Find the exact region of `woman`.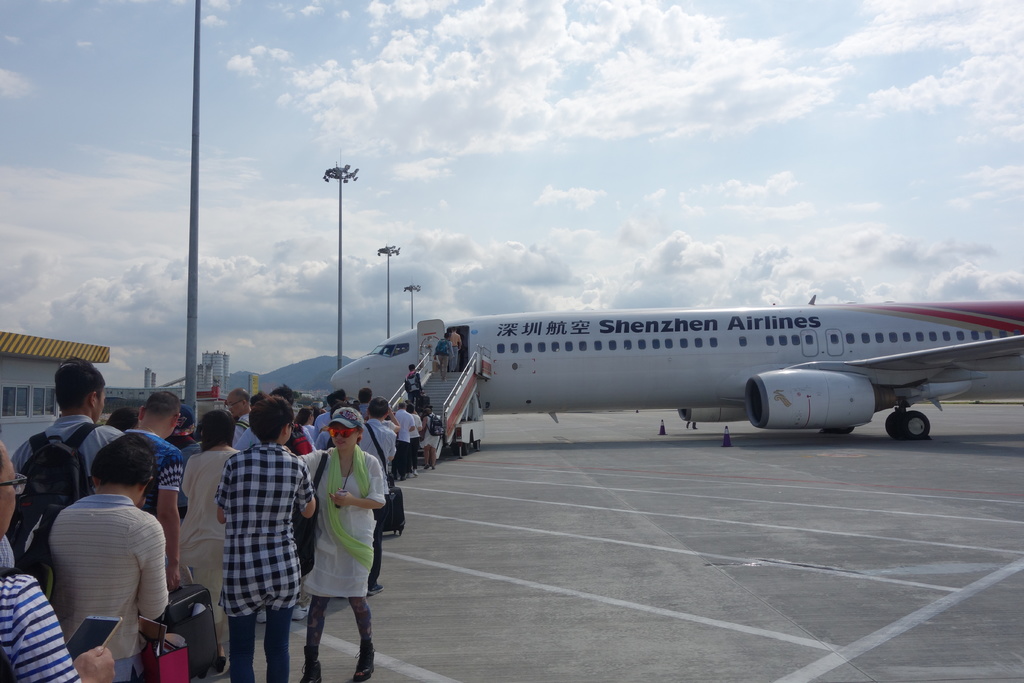
Exact region: 422:404:439:473.
